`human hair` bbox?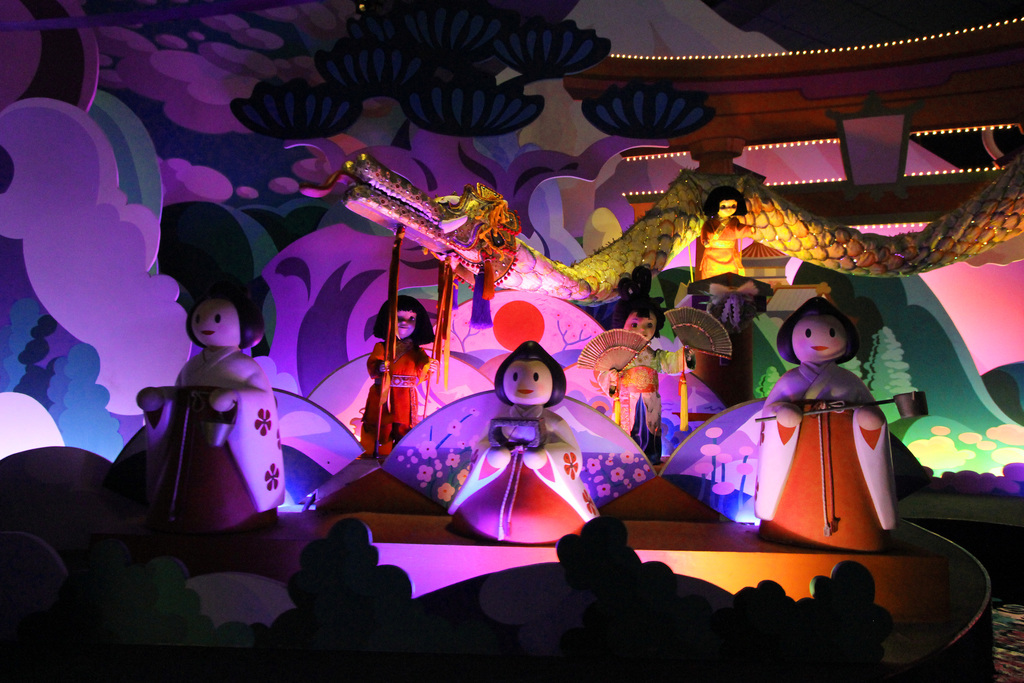
[611, 262, 668, 334]
